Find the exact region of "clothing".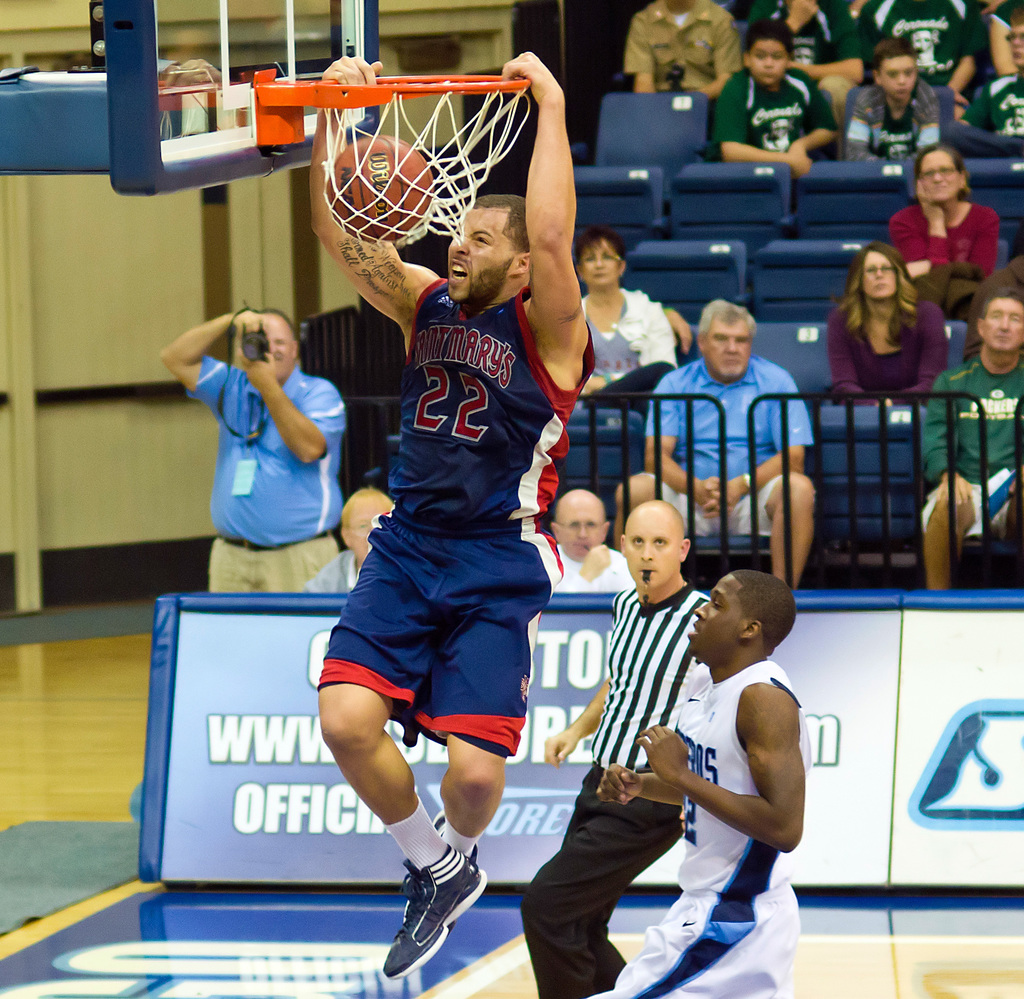
Exact region: (left=188, top=327, right=341, bottom=560).
